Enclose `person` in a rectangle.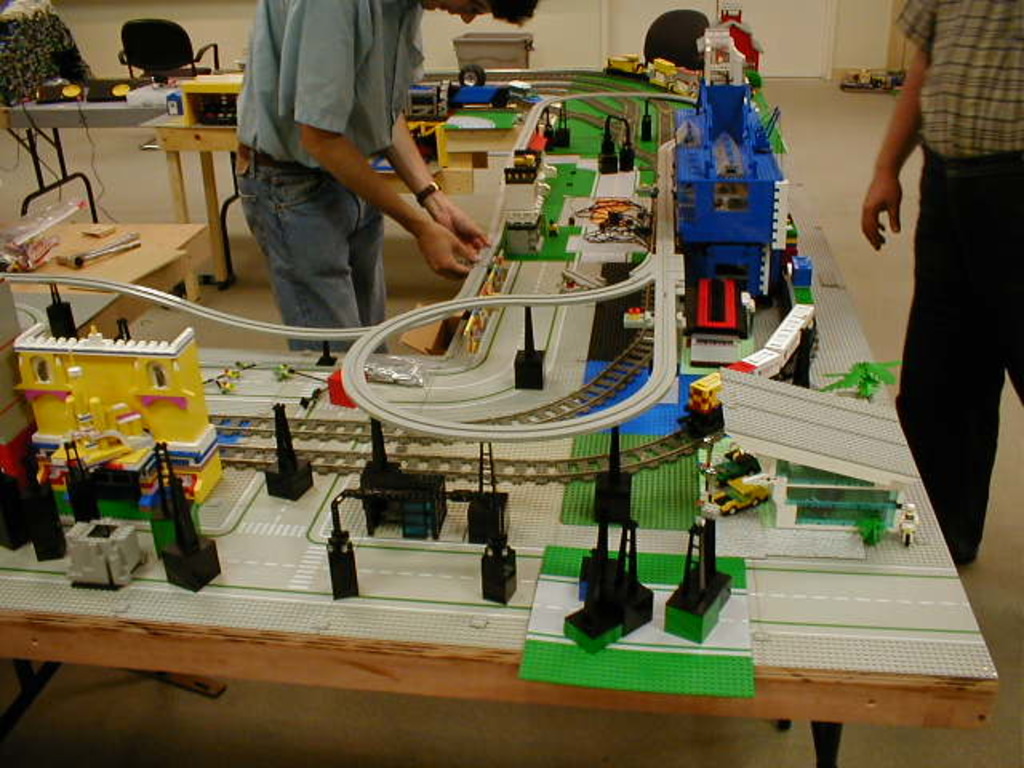
x1=211 y1=0 x2=464 y2=373.
